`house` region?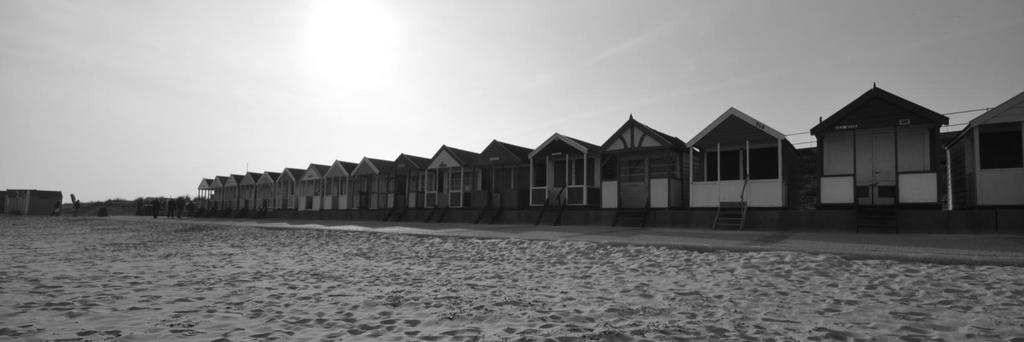
[275, 168, 299, 209]
